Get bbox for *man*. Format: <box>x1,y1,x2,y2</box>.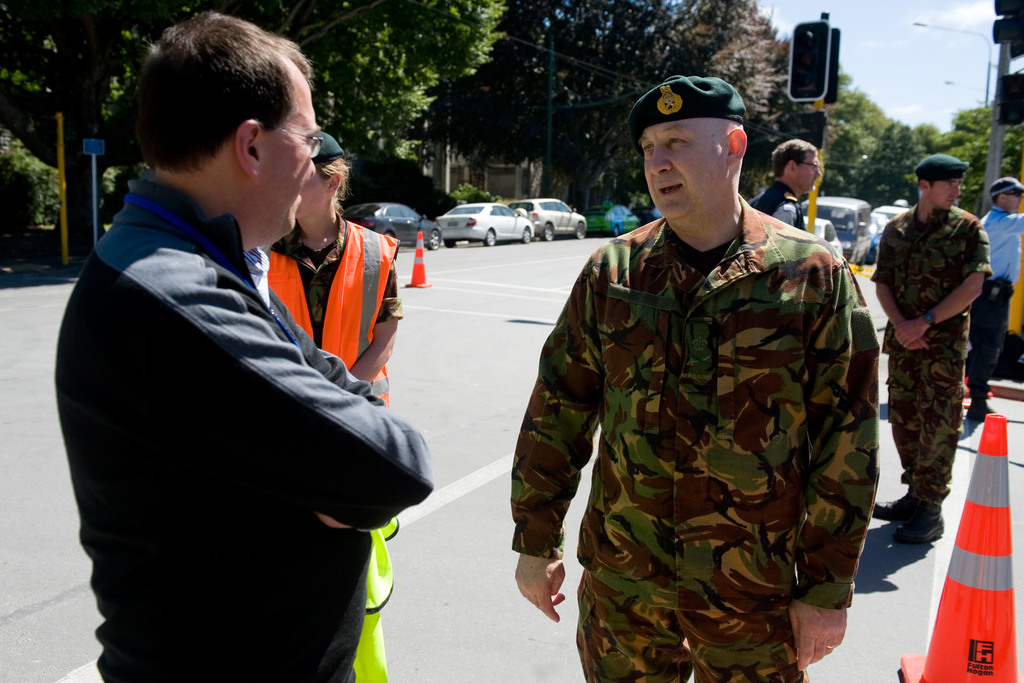
<box>979,169,1023,417</box>.
